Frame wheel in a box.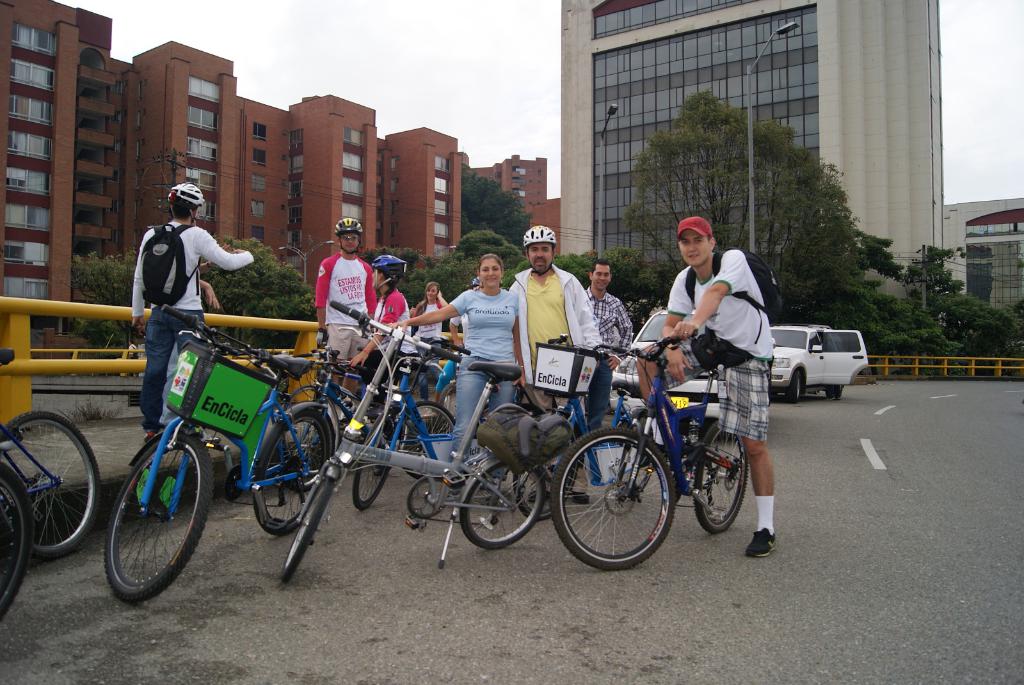
detection(511, 418, 584, 521).
